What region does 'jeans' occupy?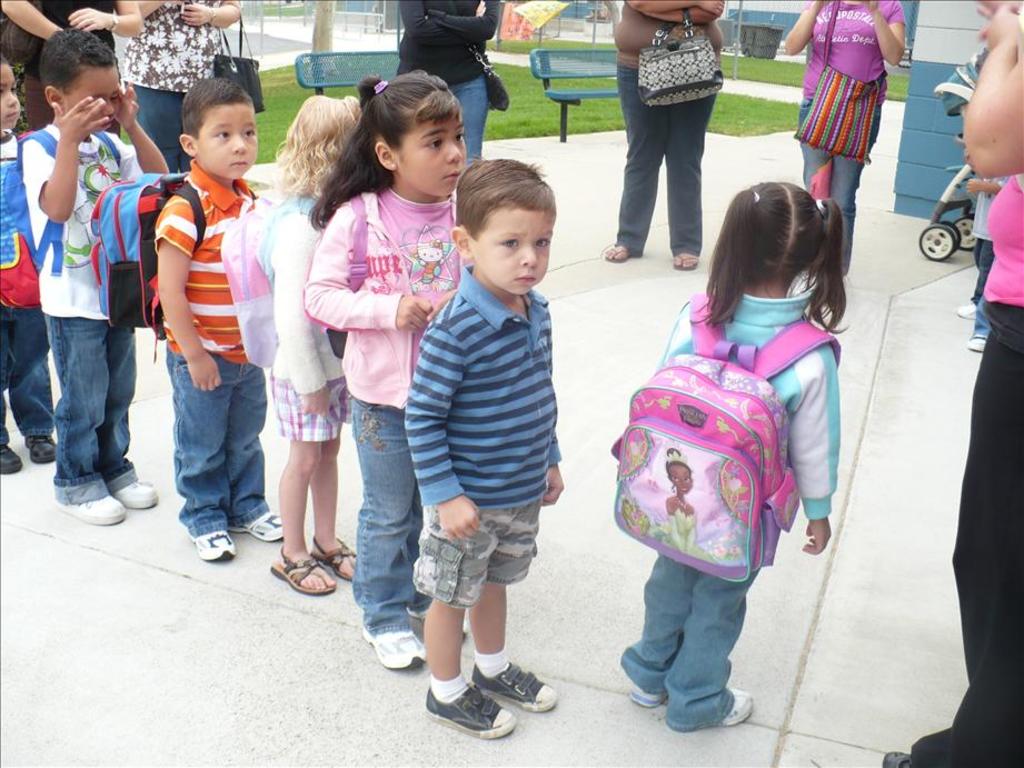
346, 395, 430, 637.
